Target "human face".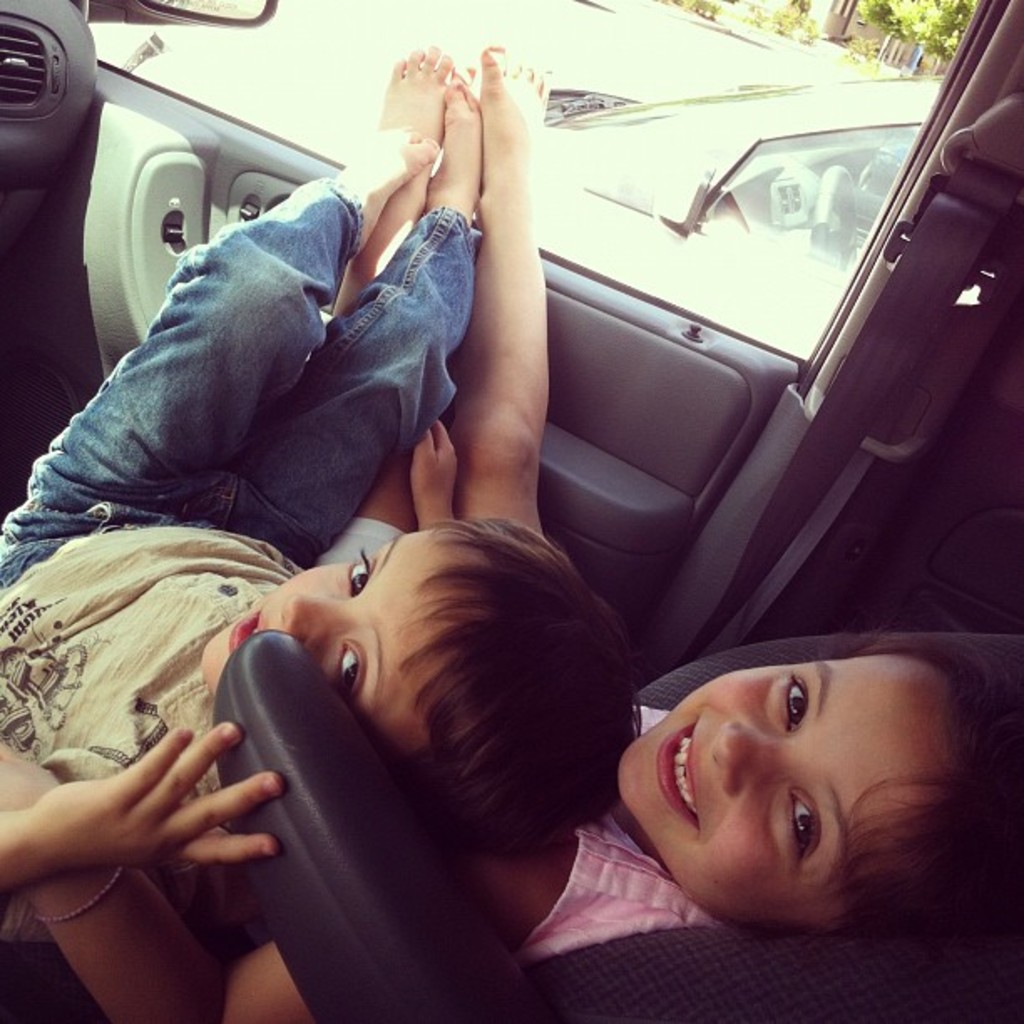
Target region: BBox(199, 529, 499, 776).
